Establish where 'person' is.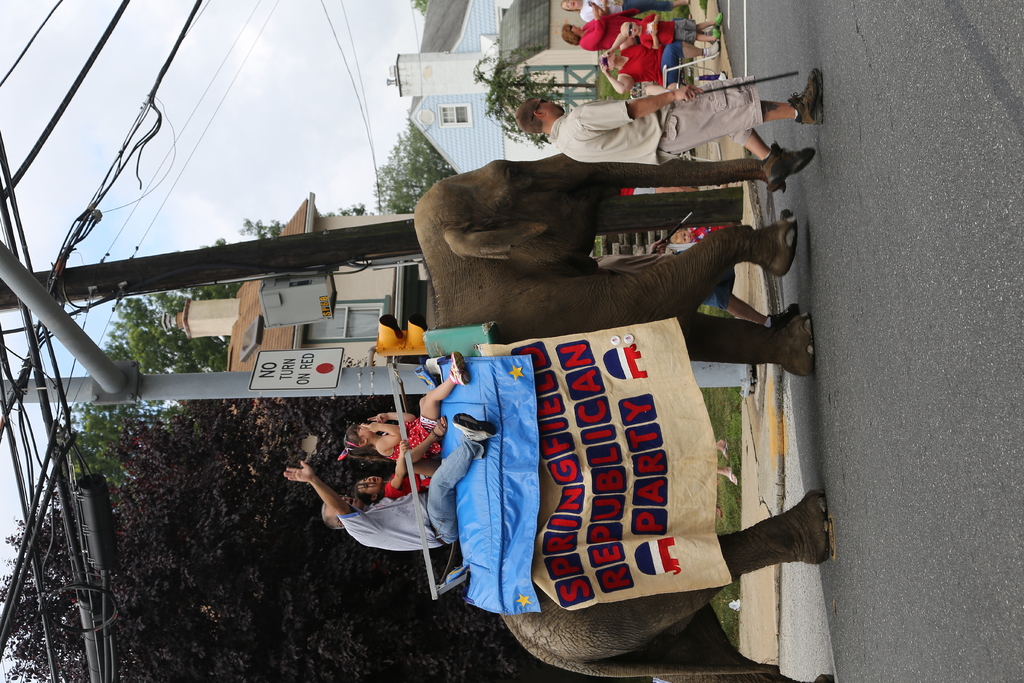
Established at 269, 411, 504, 550.
